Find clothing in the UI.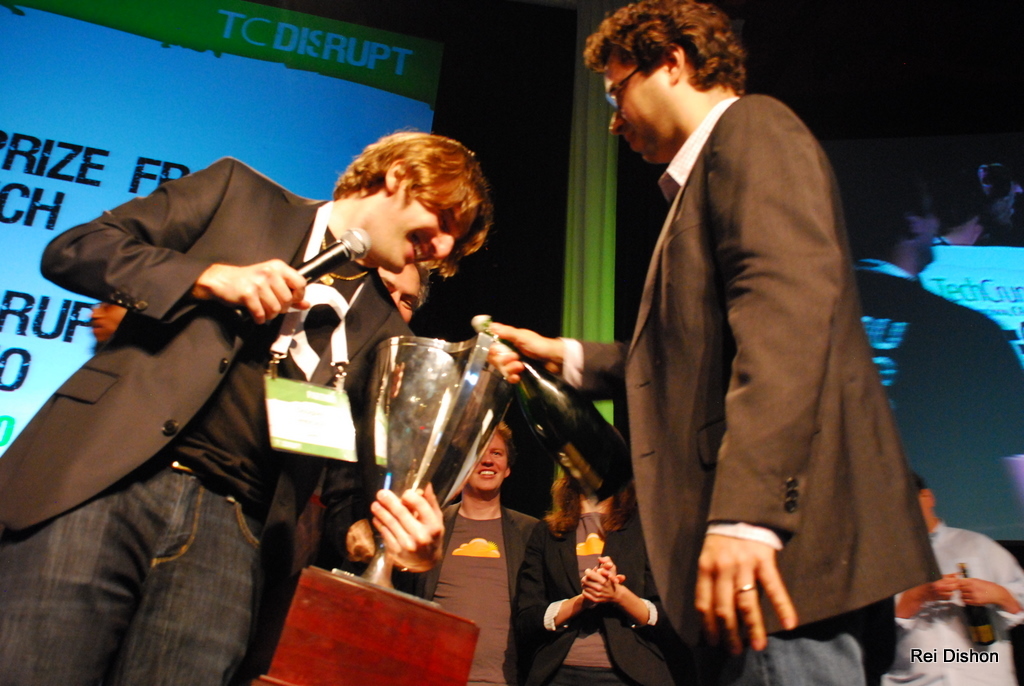
UI element at (left=252, top=457, right=368, bottom=685).
